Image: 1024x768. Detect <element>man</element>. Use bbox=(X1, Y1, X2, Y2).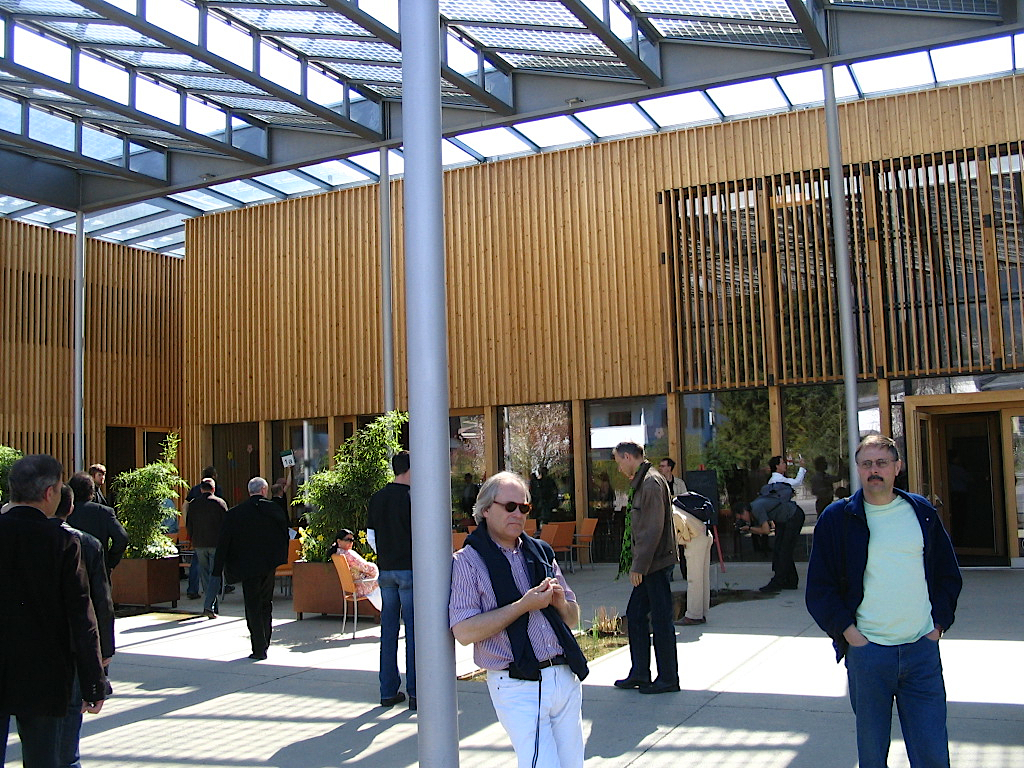
bbox=(51, 485, 117, 677).
